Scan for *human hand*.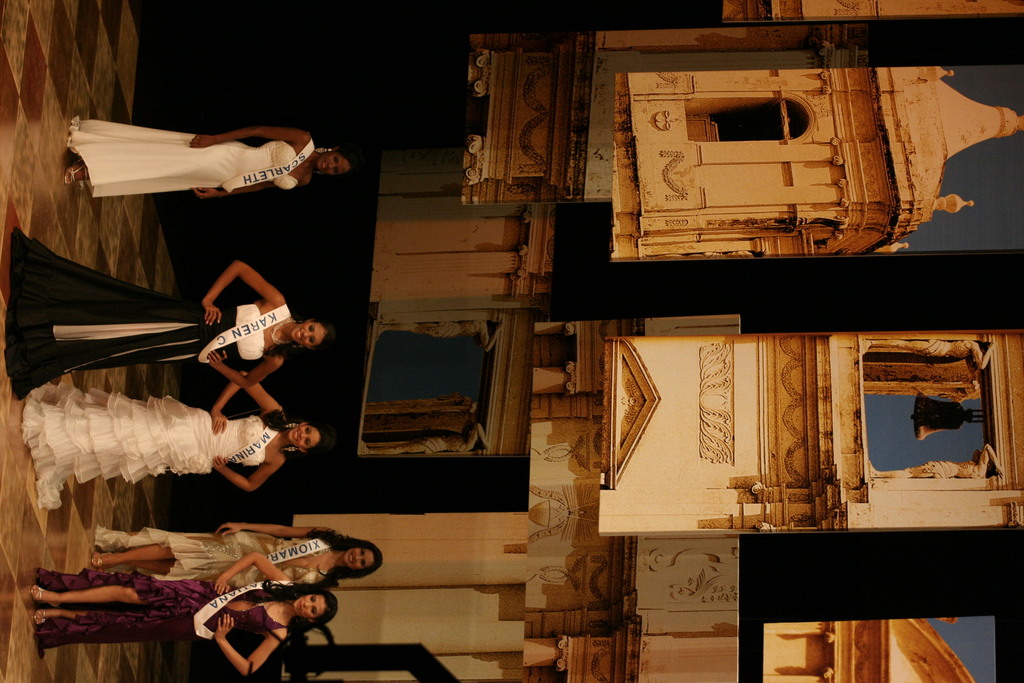
Scan result: BBox(212, 456, 229, 472).
